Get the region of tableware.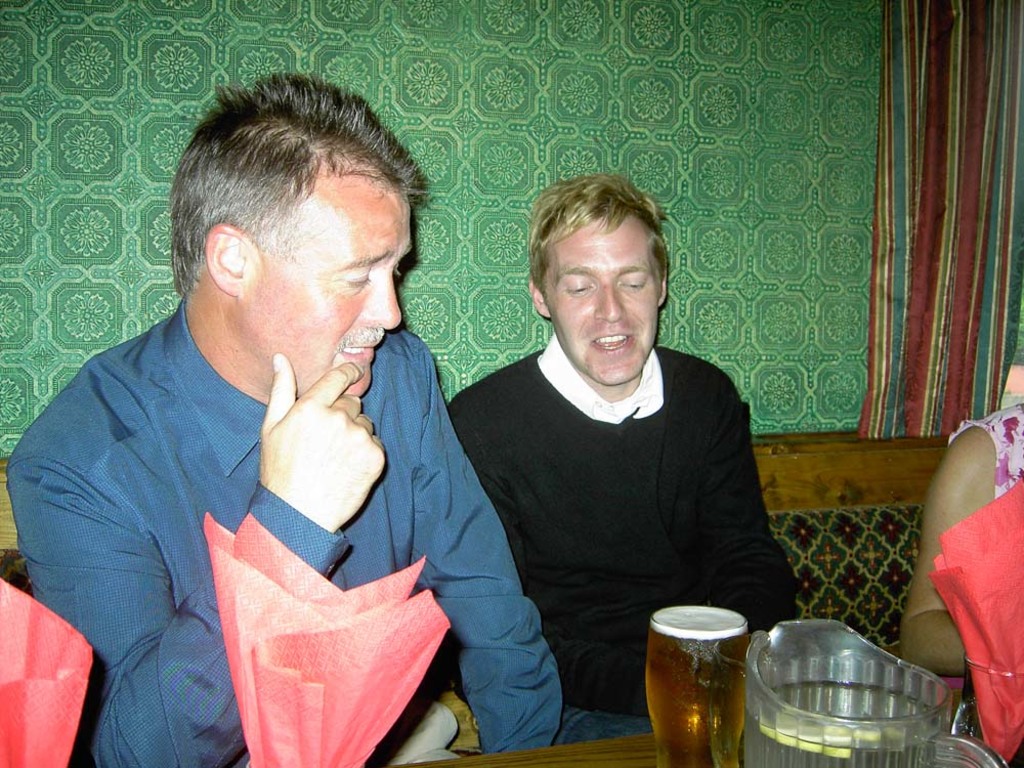
left=748, top=612, right=1007, bottom=767.
